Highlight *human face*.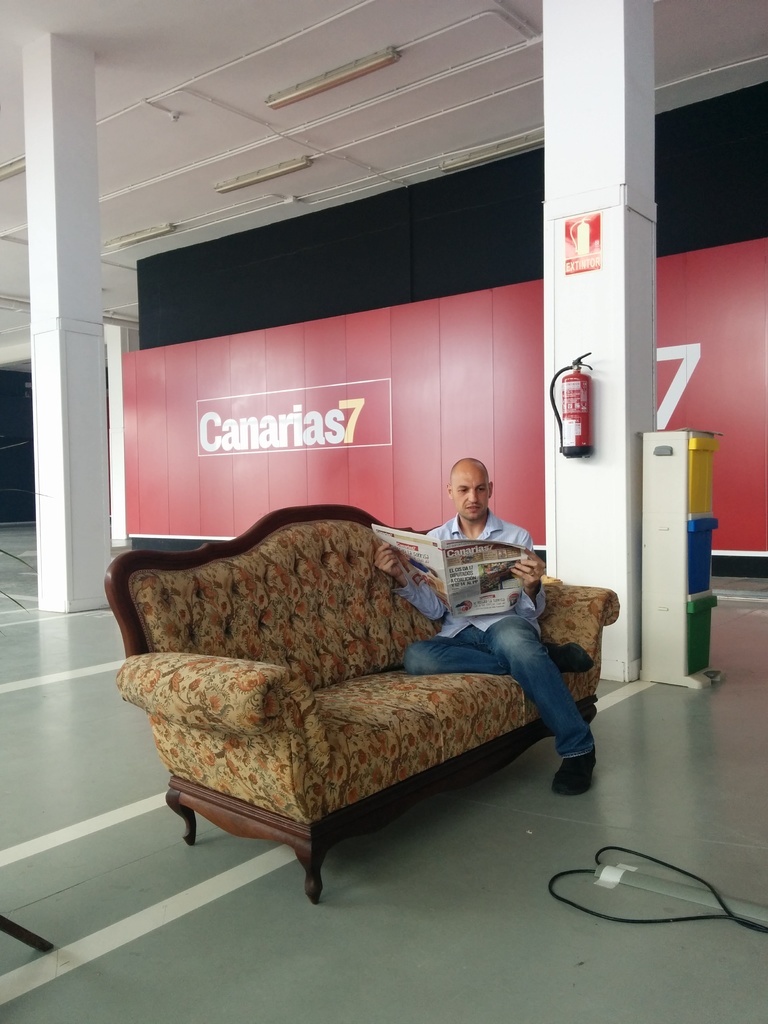
Highlighted region: <region>448, 469, 490, 522</region>.
